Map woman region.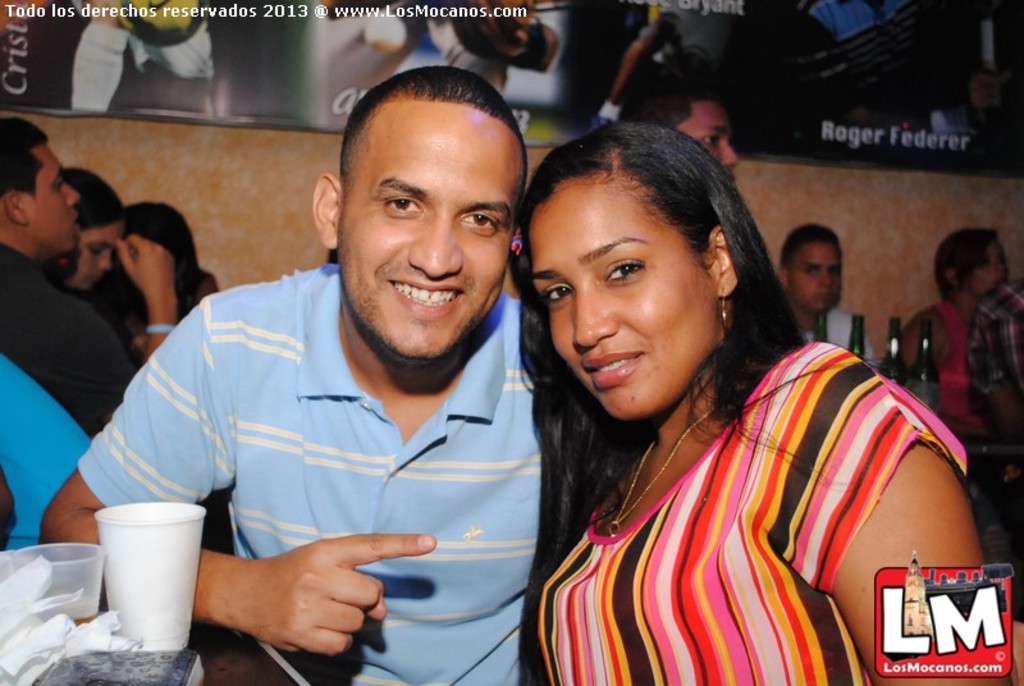
Mapped to BBox(899, 228, 1012, 430).
